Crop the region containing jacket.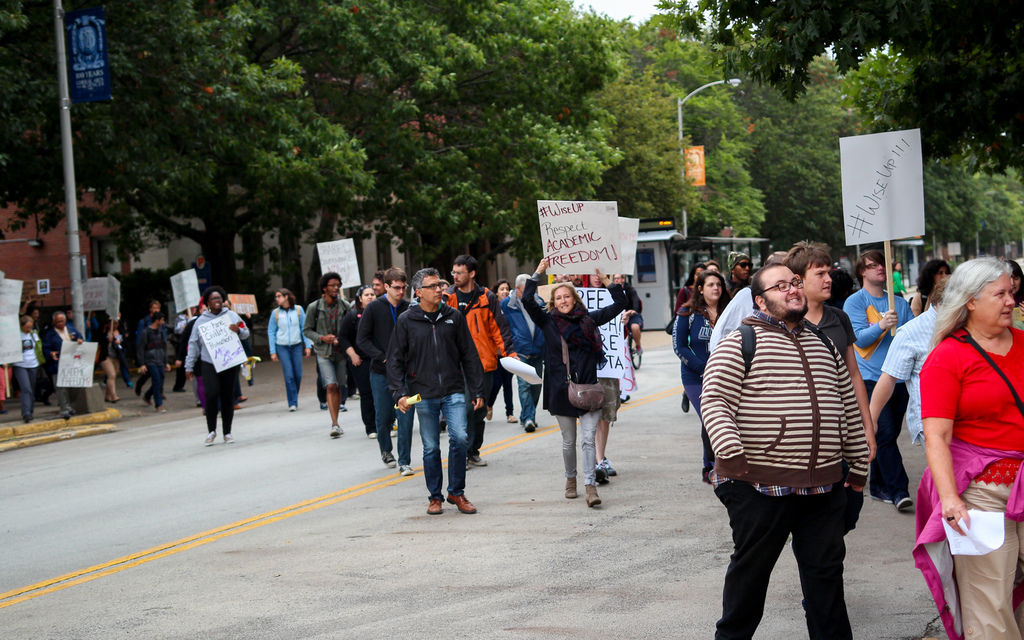
Crop region: (521,272,630,415).
